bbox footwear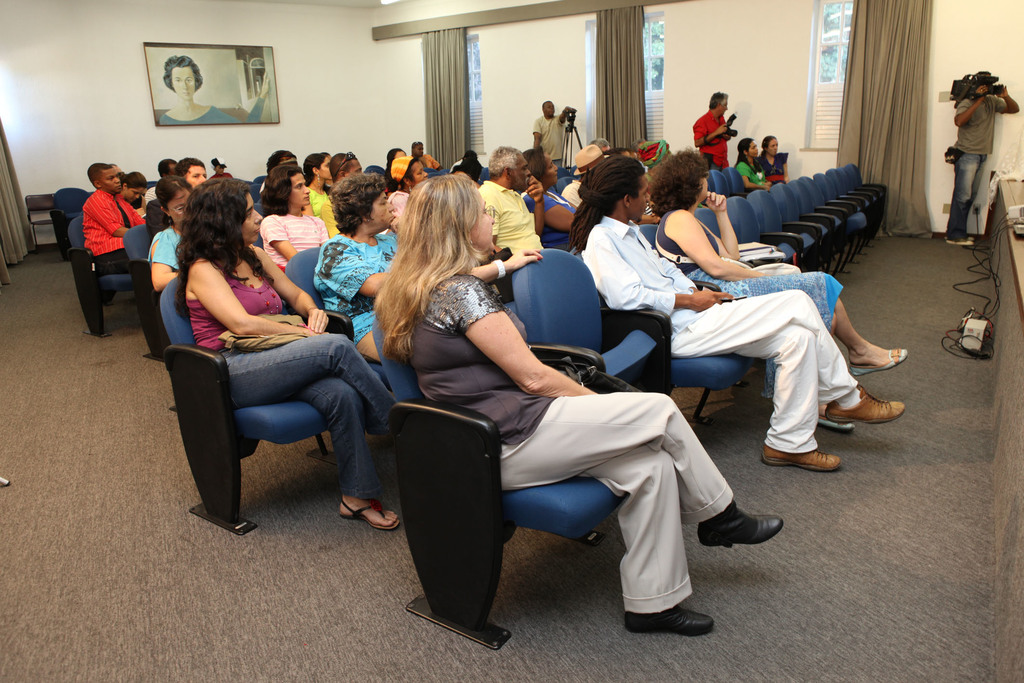
detection(622, 602, 716, 638)
